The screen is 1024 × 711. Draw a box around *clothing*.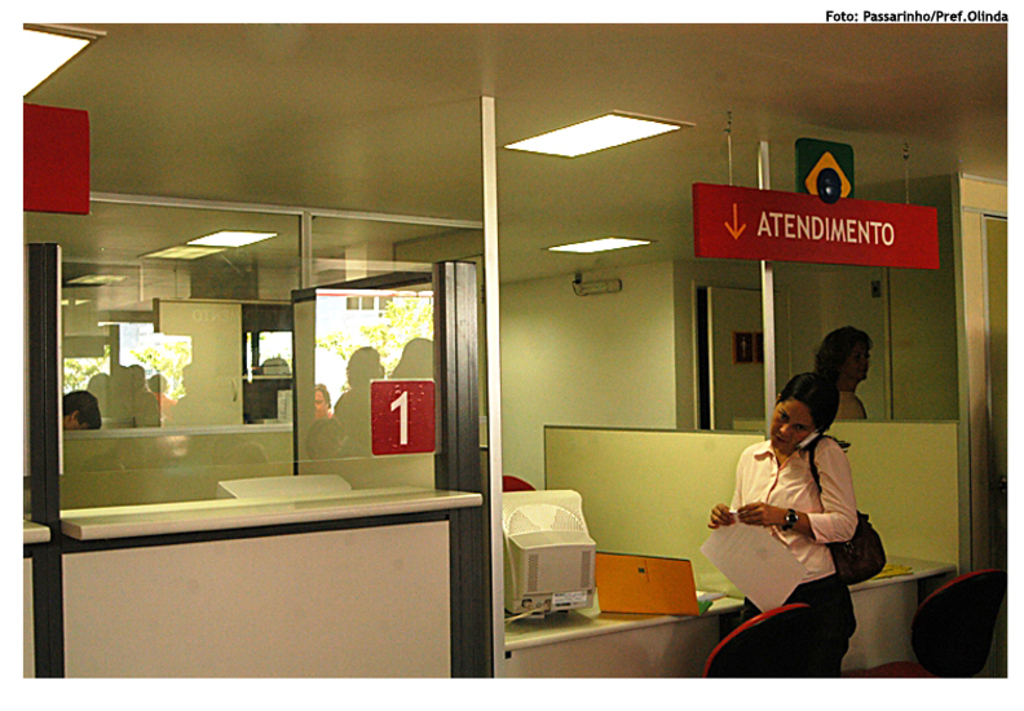
[x1=718, y1=411, x2=873, y2=628].
